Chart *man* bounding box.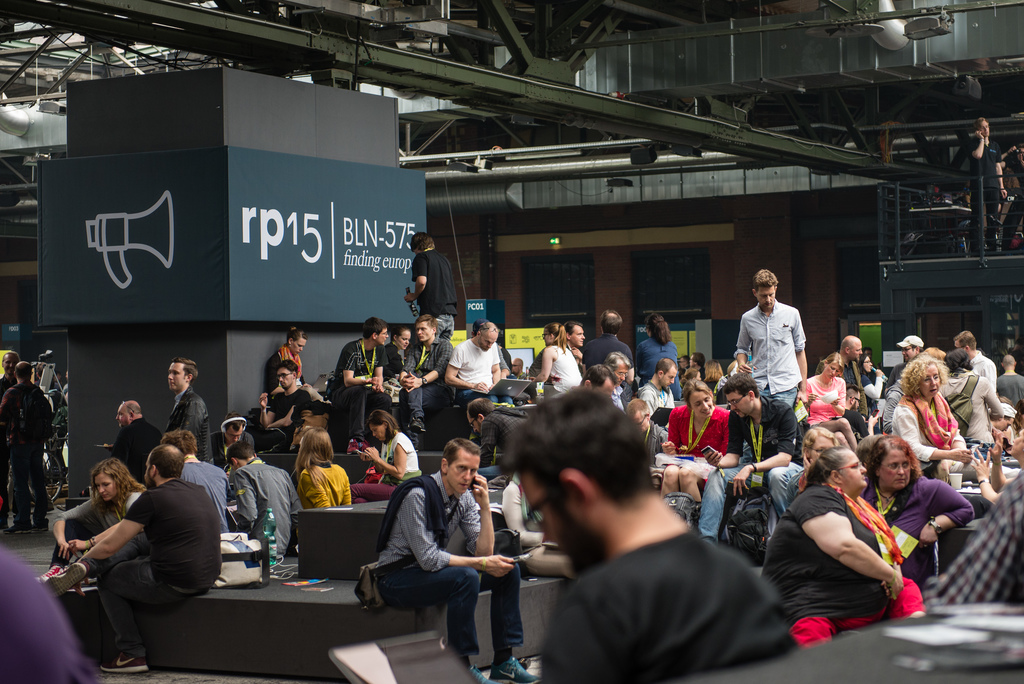
Charted: (x1=496, y1=416, x2=806, y2=676).
